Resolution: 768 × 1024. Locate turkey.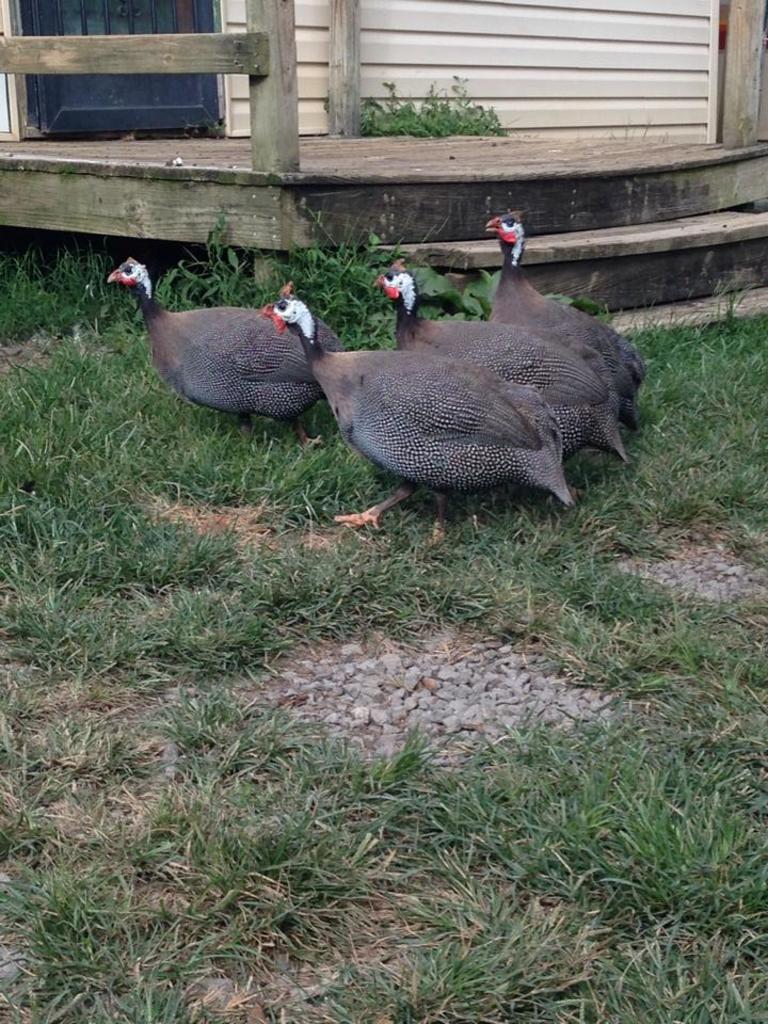
[left=481, top=207, right=646, bottom=436].
